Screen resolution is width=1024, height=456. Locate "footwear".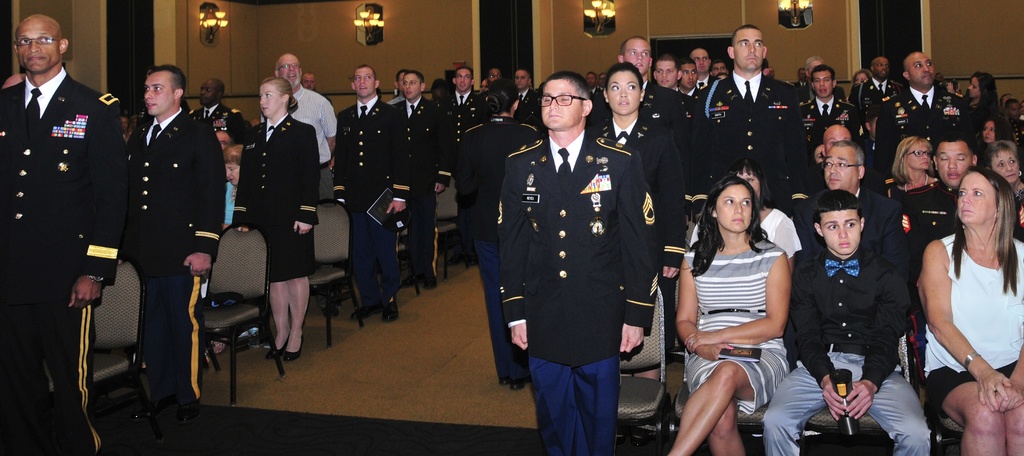
detection(399, 272, 420, 291).
